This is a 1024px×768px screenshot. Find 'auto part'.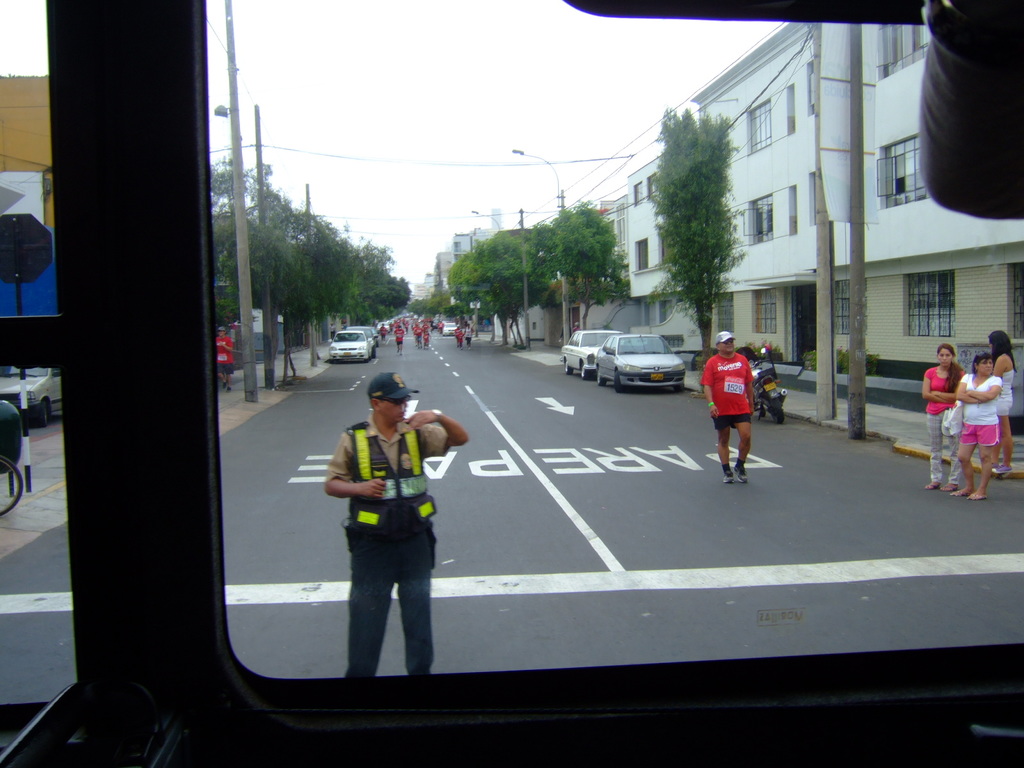
Bounding box: locate(598, 334, 683, 390).
